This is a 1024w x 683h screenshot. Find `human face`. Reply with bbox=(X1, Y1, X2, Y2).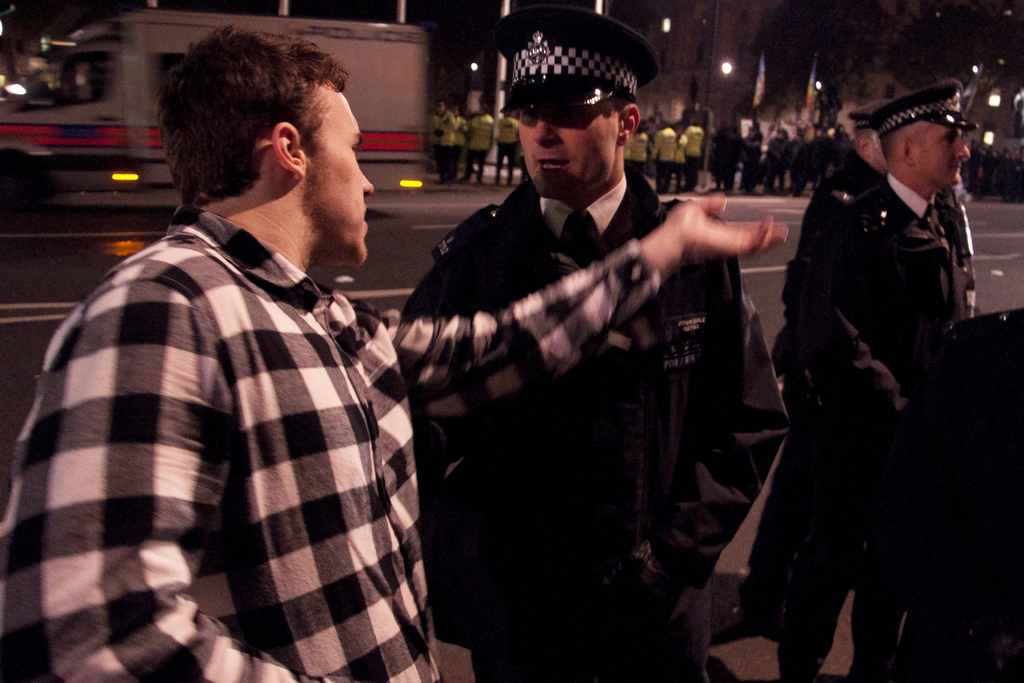
bbox=(308, 81, 376, 265).
